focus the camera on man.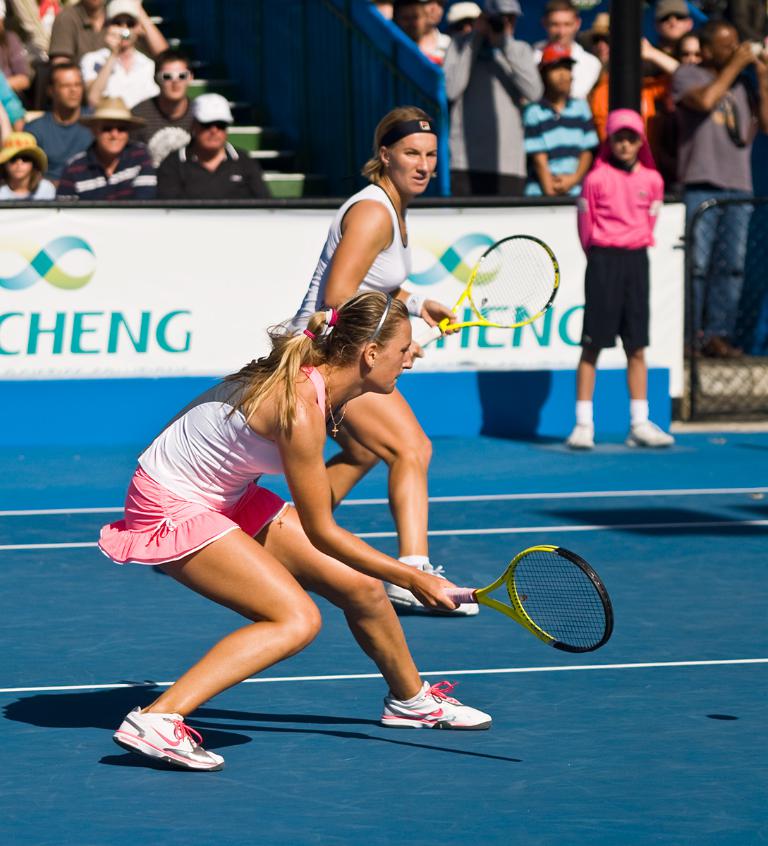
Focus region: box=[29, 61, 111, 160].
